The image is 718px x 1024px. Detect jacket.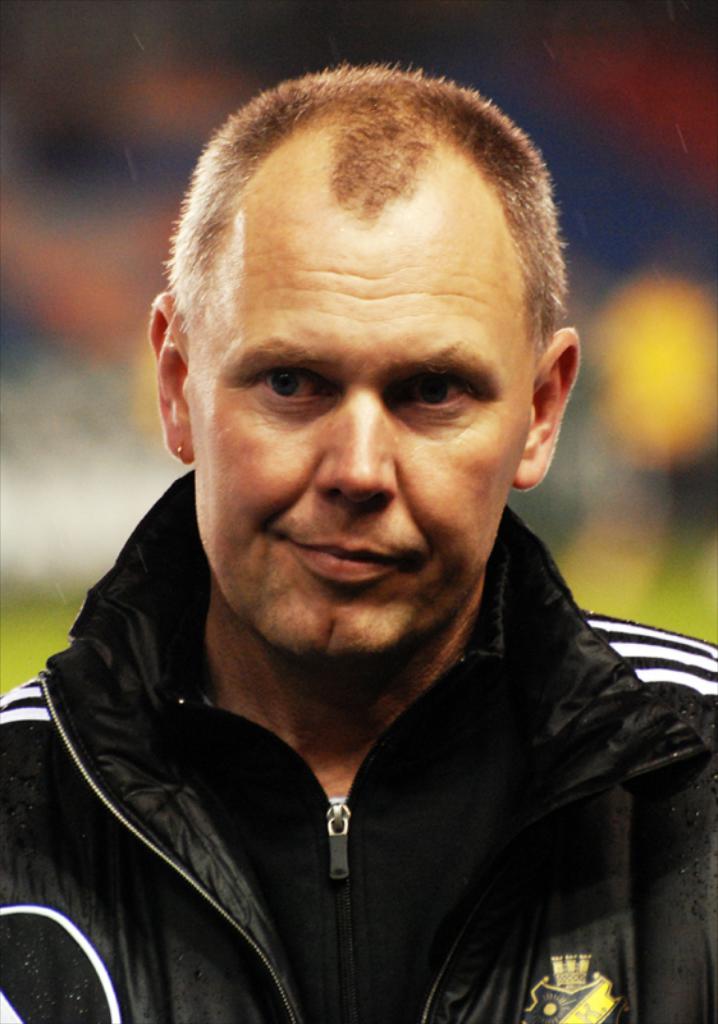
Detection: [0, 468, 717, 1023].
